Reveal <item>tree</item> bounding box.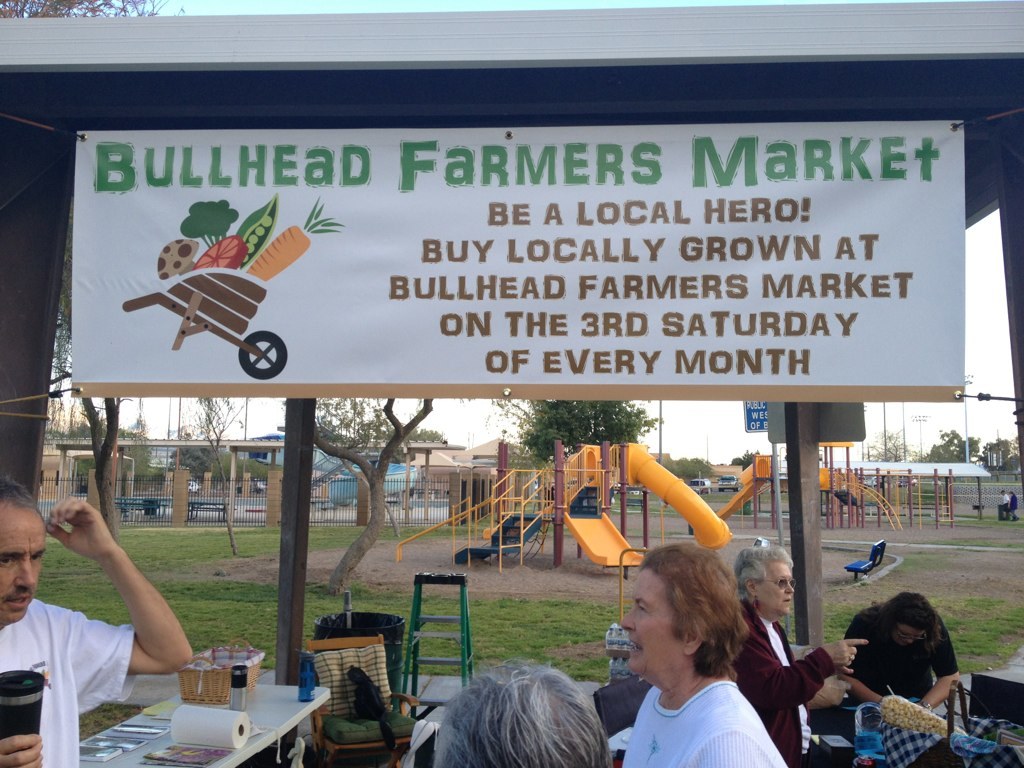
Revealed: bbox(988, 437, 1023, 475).
